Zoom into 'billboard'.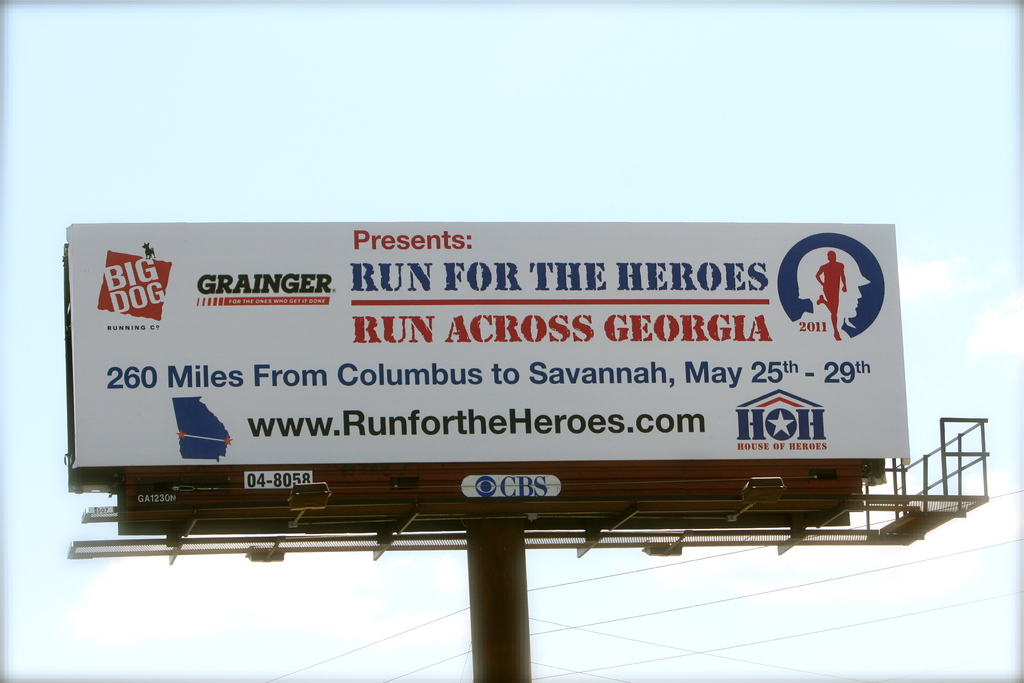
Zoom target: 78, 211, 915, 474.
